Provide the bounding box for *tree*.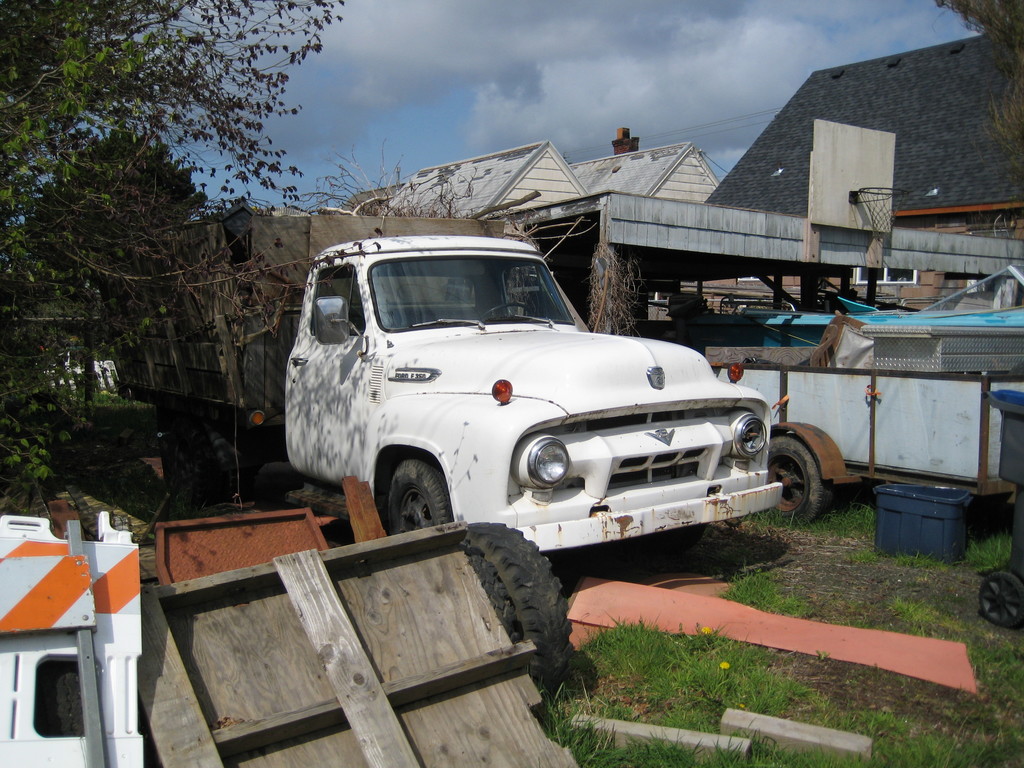
crop(29, 128, 211, 295).
